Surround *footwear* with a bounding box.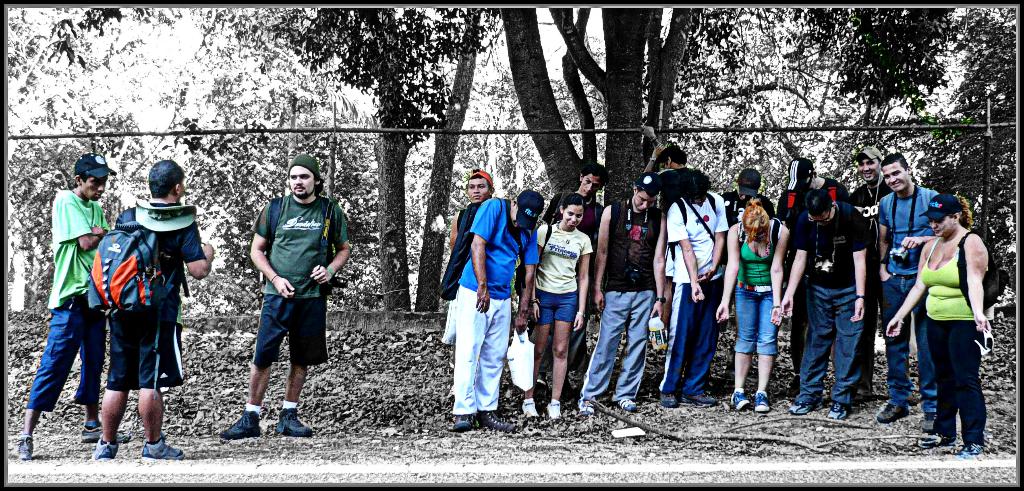
854/384/874/401.
